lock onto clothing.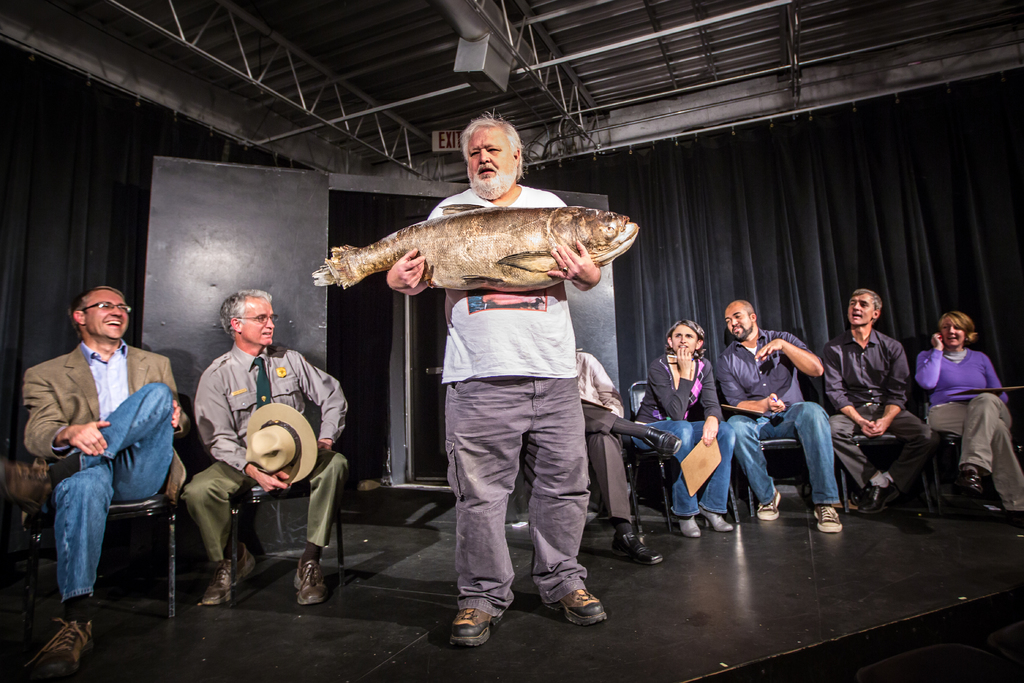
Locked: left=188, top=333, right=356, bottom=470.
